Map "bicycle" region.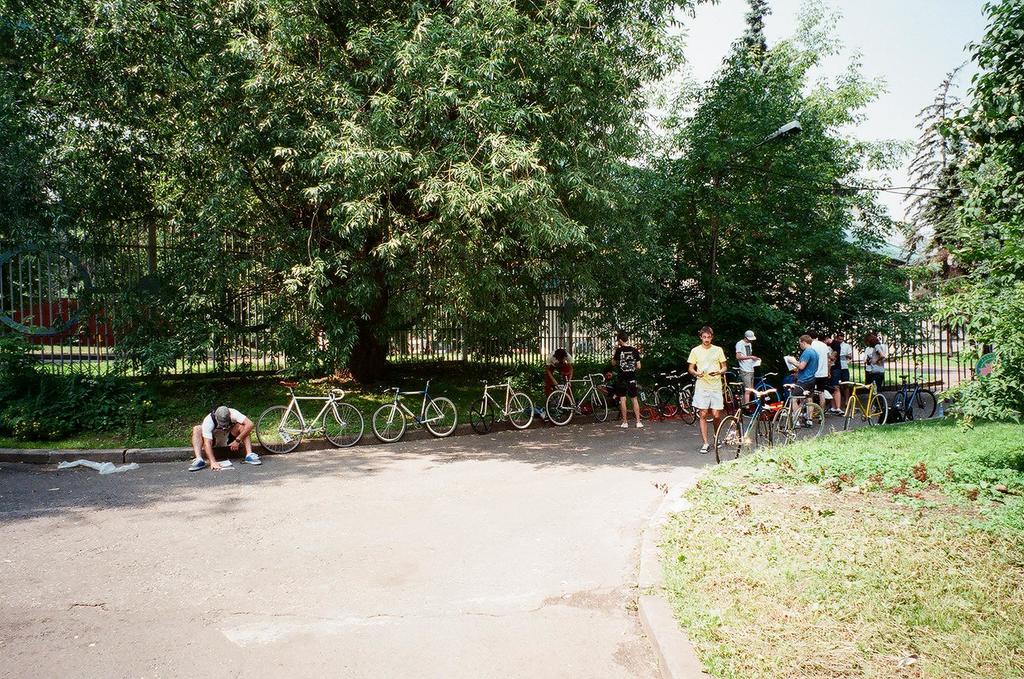
Mapped to left=838, top=373, right=887, bottom=430.
